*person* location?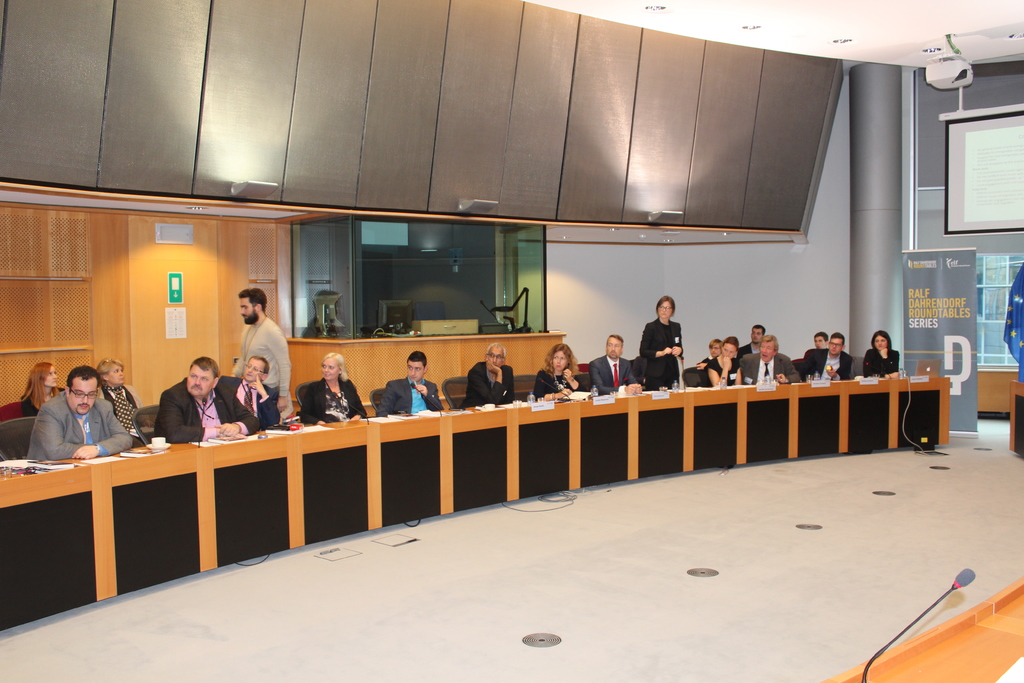
381,352,442,415
